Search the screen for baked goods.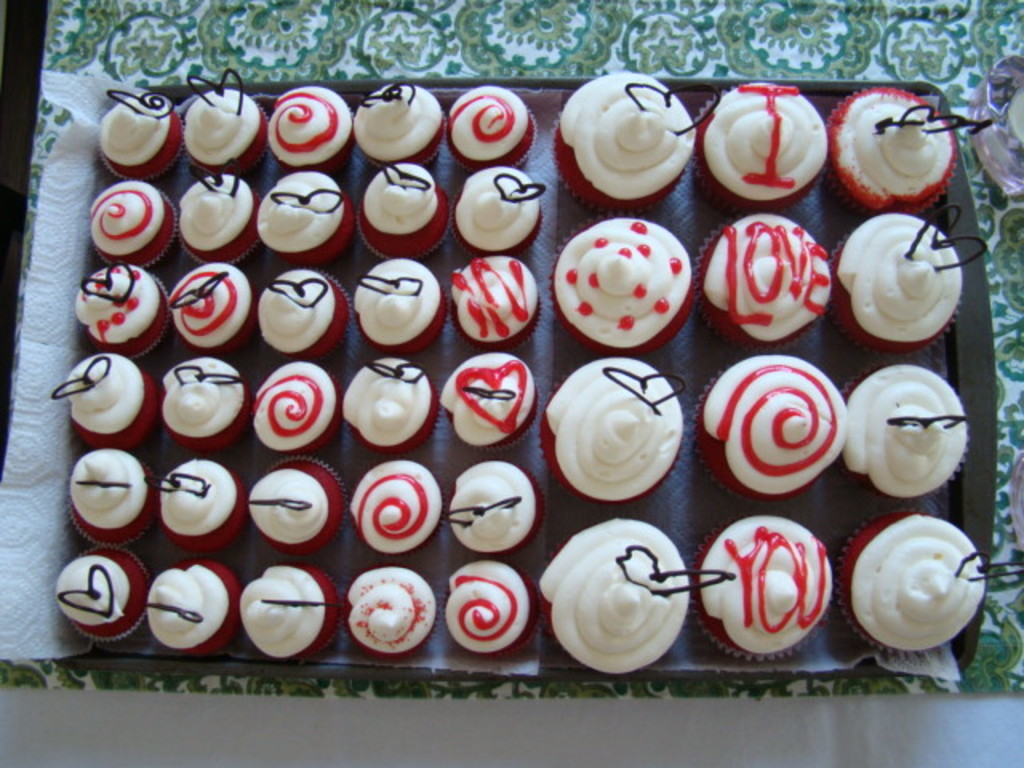
Found at box(358, 163, 451, 261).
